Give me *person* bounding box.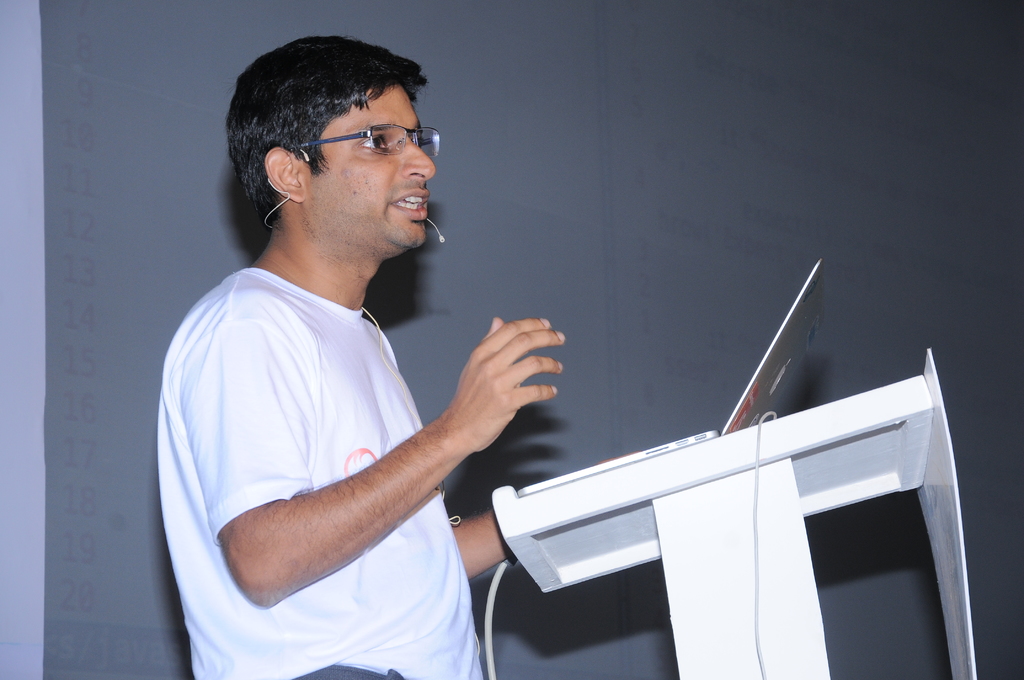
156 34 564 679.
